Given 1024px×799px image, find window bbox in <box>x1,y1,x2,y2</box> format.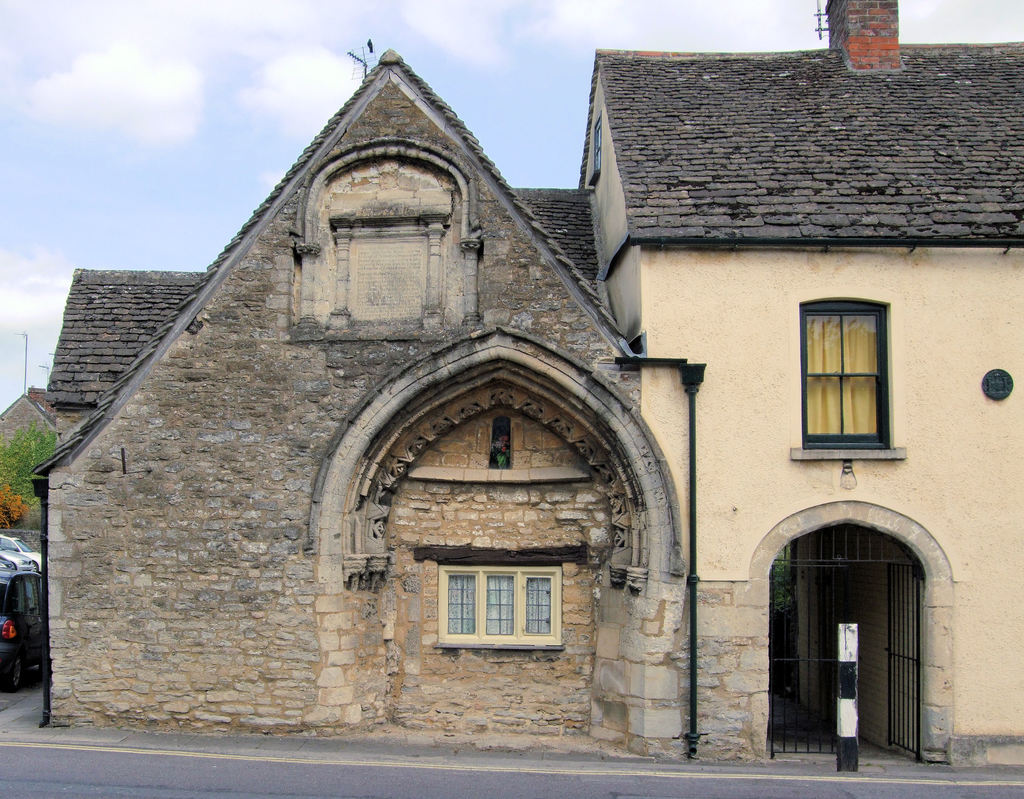
<box>437,557,561,656</box>.
